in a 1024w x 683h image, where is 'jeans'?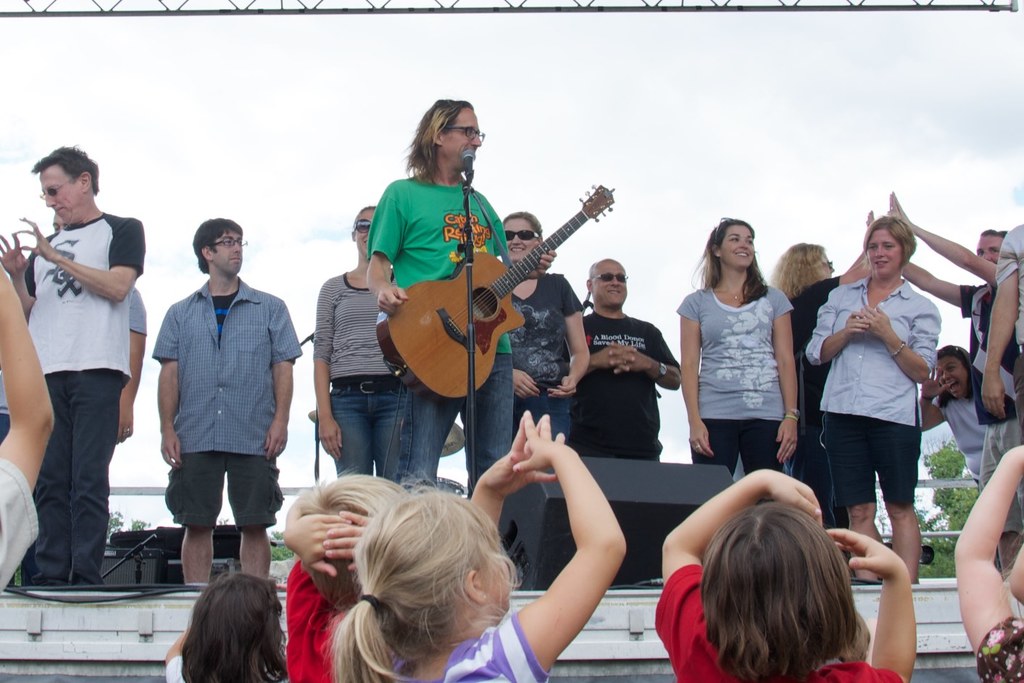
{"left": 405, "top": 353, "right": 516, "bottom": 500}.
